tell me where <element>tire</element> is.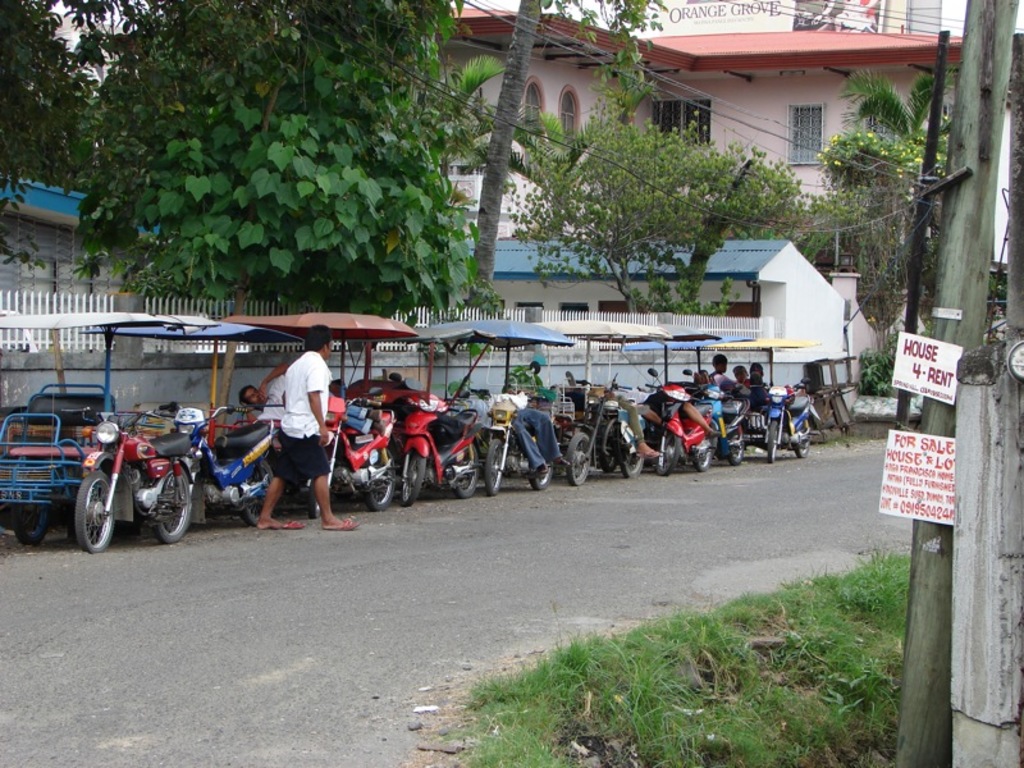
<element>tire</element> is at {"x1": 526, "y1": 449, "x2": 553, "y2": 489}.
